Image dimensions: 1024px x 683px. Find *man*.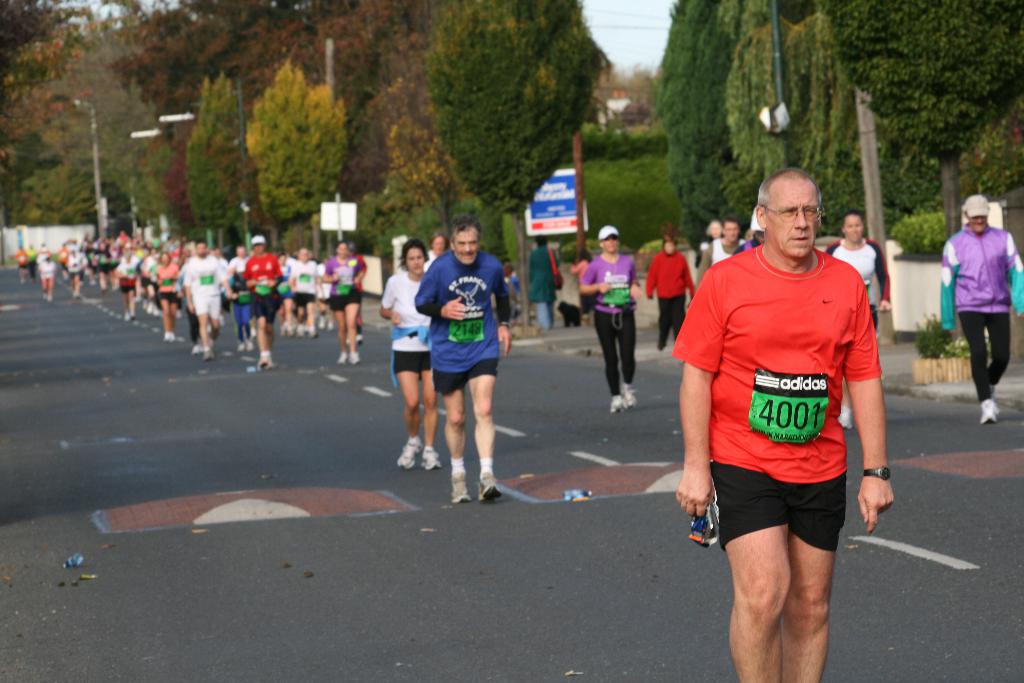
Rect(415, 214, 512, 500).
